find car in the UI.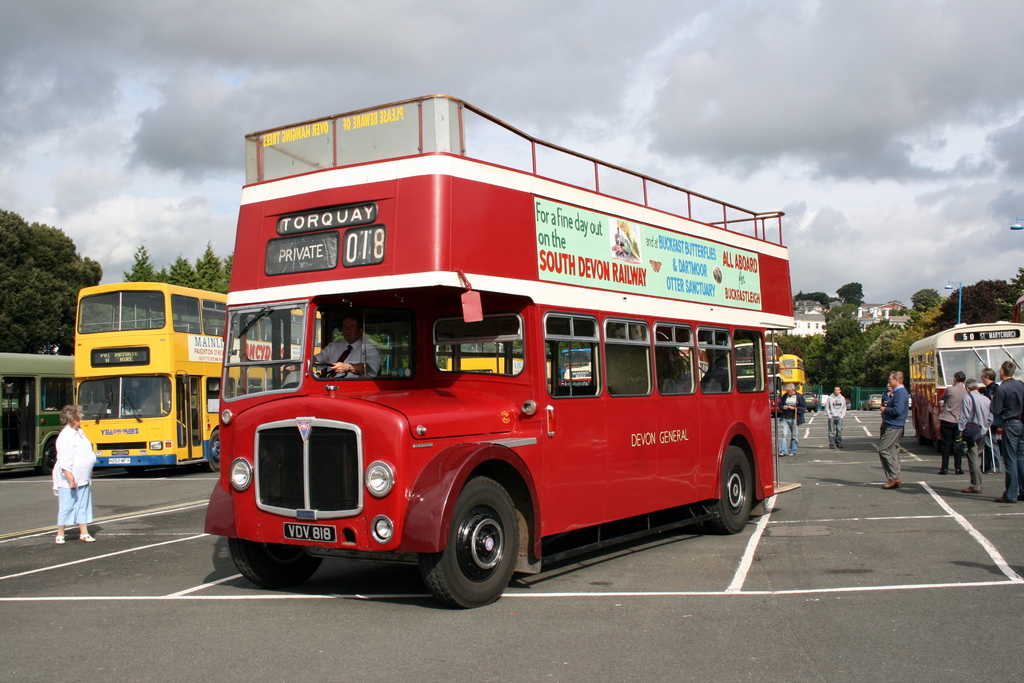
UI element at rect(863, 393, 879, 411).
